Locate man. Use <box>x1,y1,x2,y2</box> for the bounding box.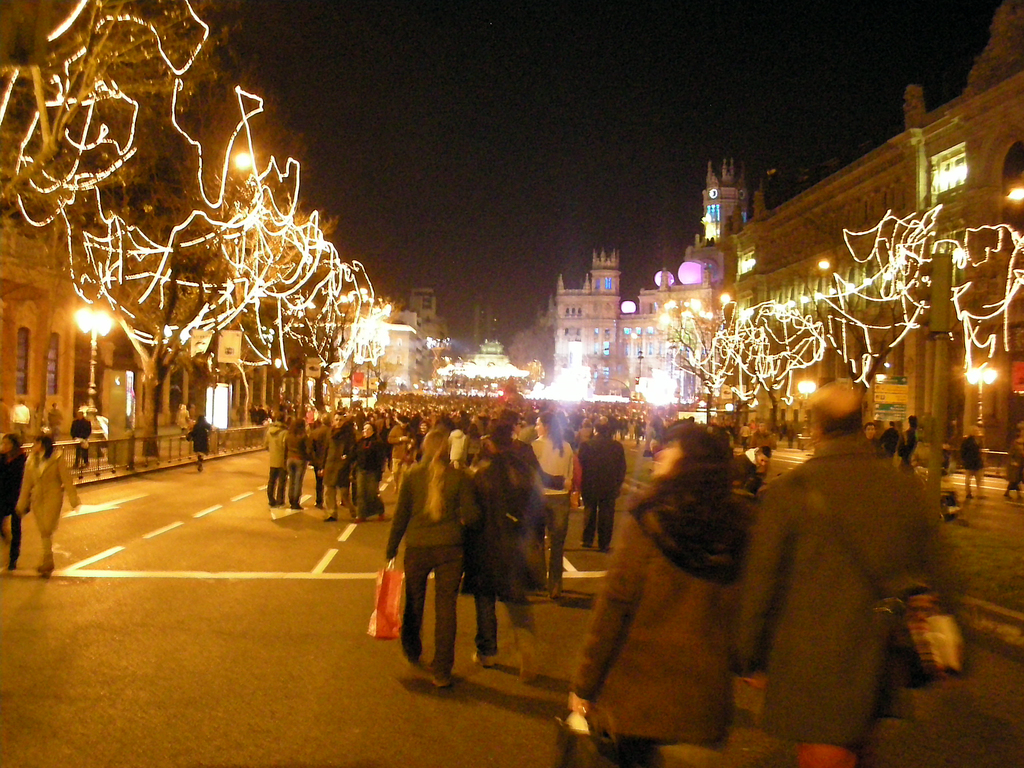
<box>959,426,990,499</box>.
